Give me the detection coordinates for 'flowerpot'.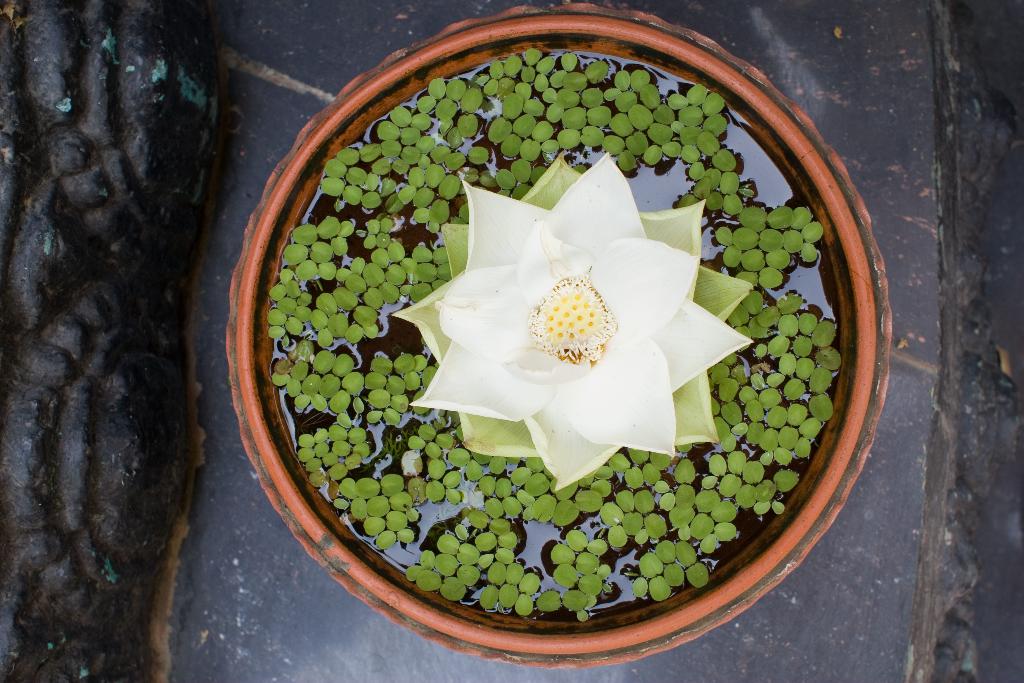
<region>226, 3, 893, 666</region>.
